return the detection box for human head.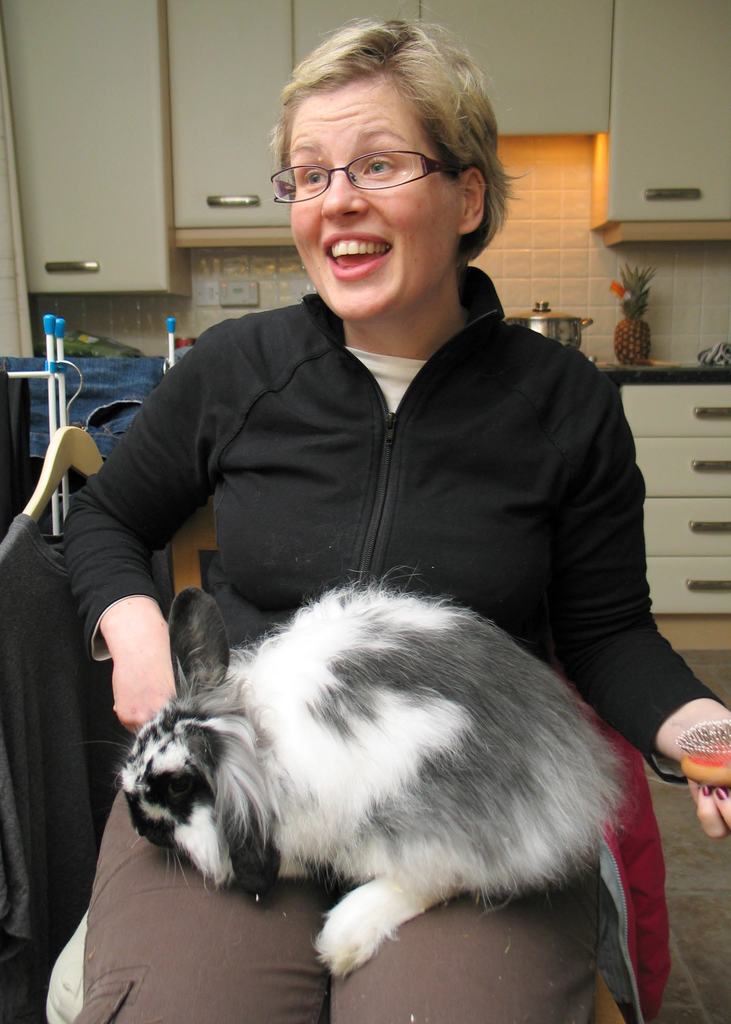
(253, 15, 525, 317).
